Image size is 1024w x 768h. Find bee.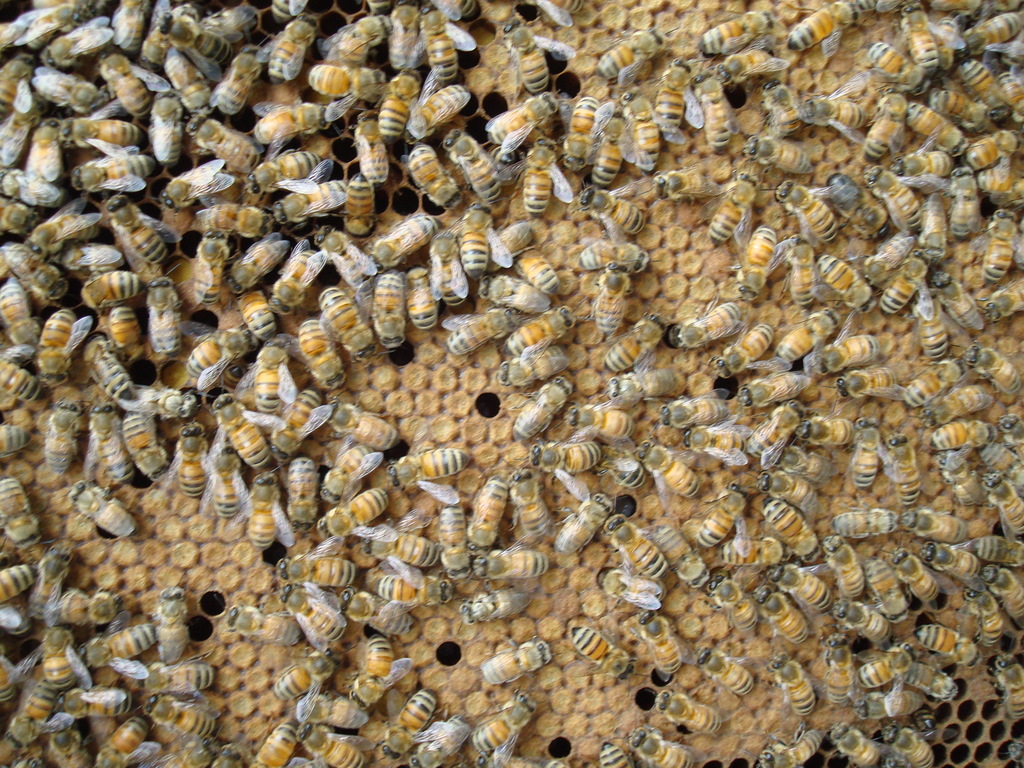
859, 227, 915, 284.
